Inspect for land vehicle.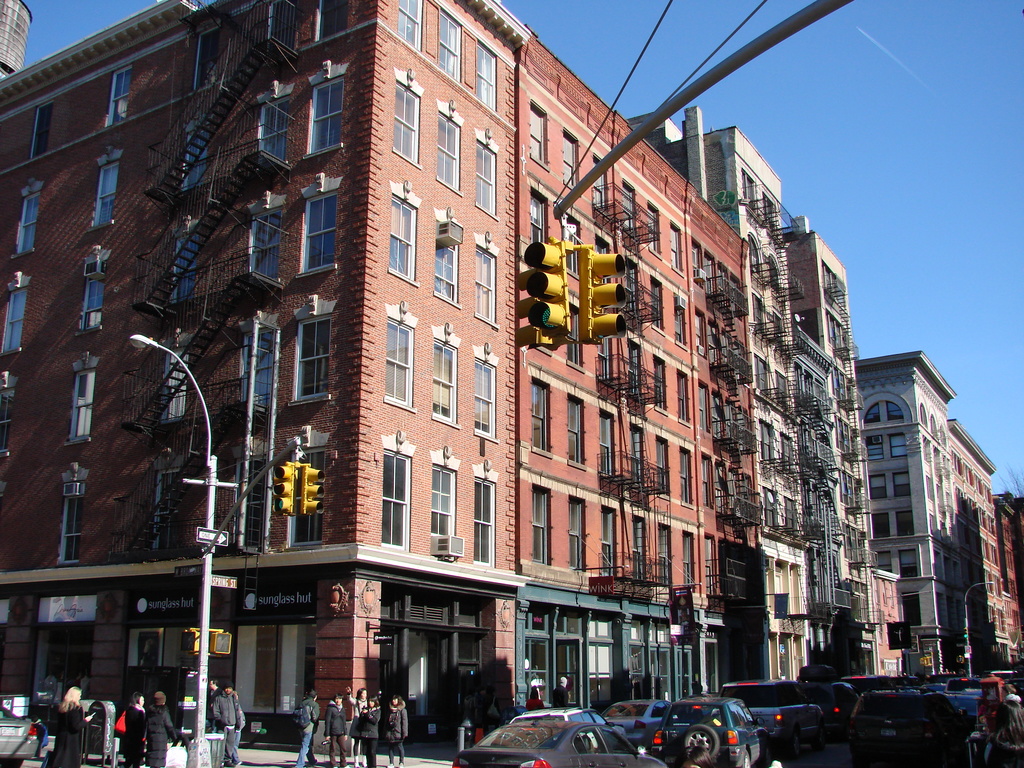
Inspection: (x1=507, y1=707, x2=627, y2=748).
